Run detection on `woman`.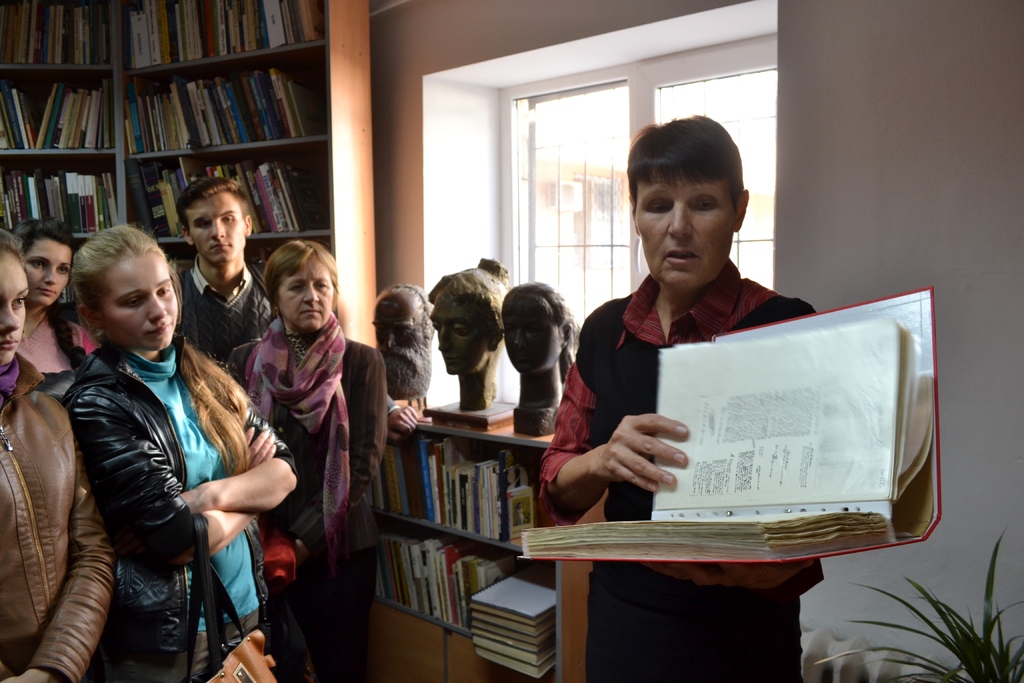
Result: 240:243:370:657.
